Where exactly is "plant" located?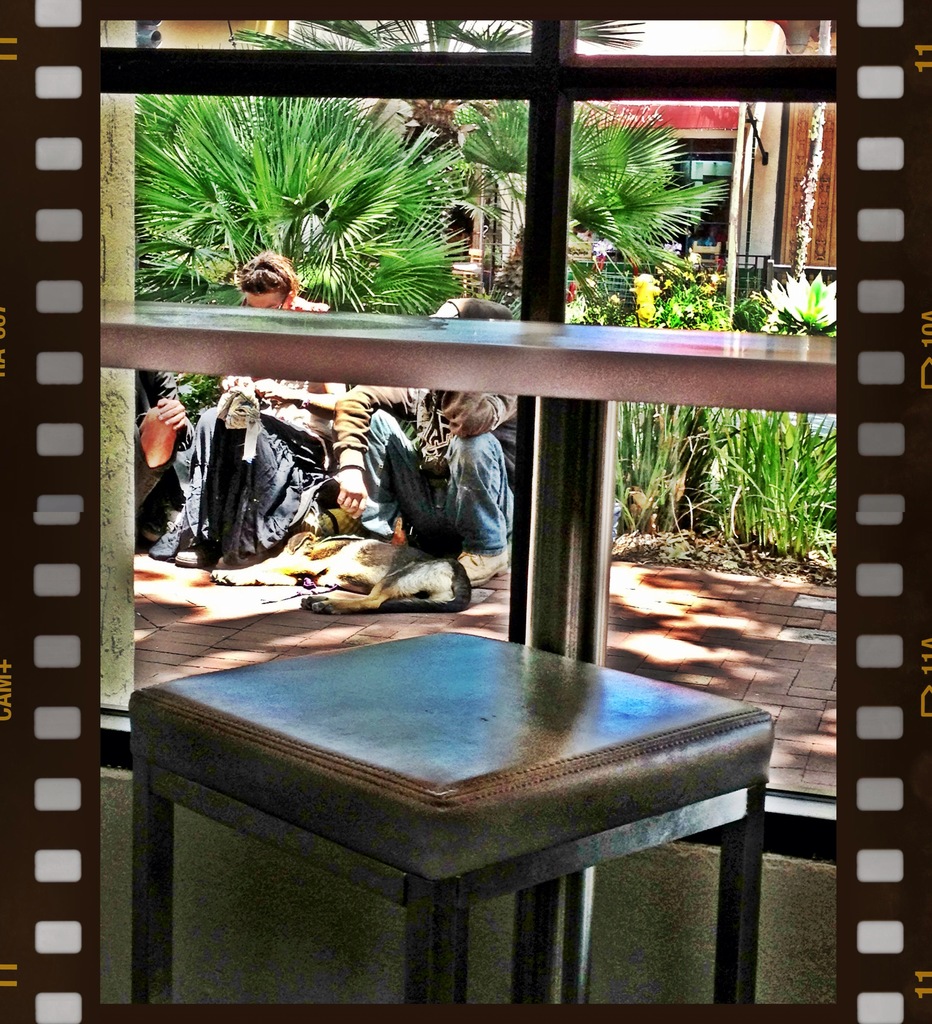
Its bounding box is bbox=[577, 272, 759, 556].
